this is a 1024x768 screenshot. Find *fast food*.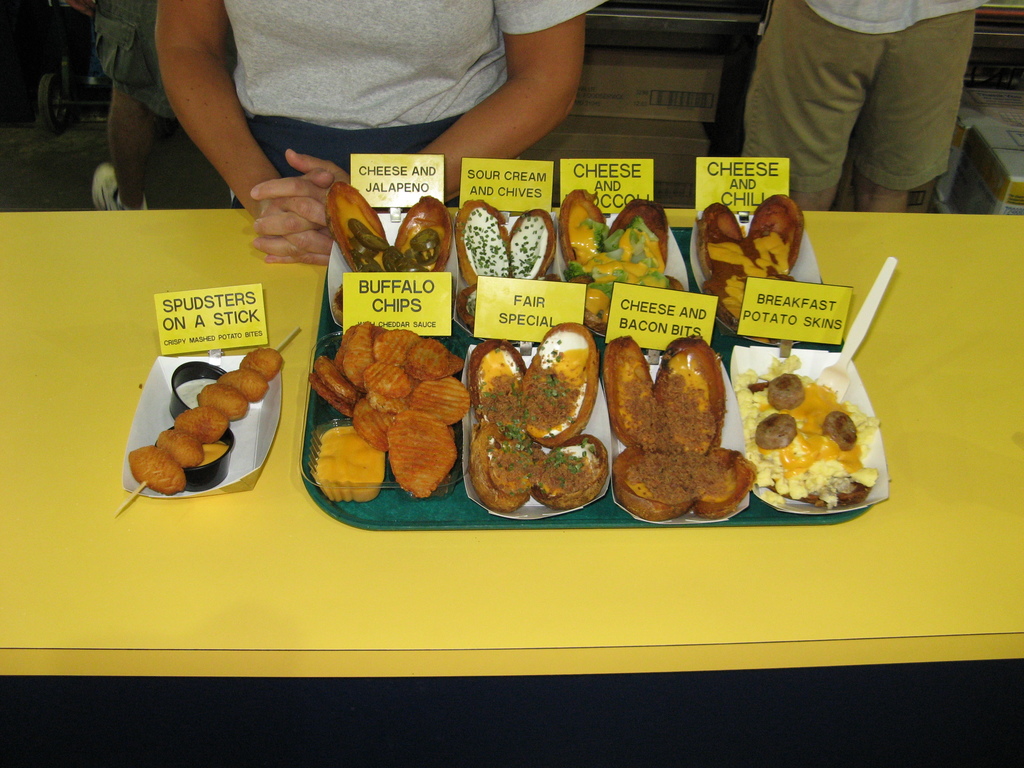
Bounding box: 506:211:560:285.
